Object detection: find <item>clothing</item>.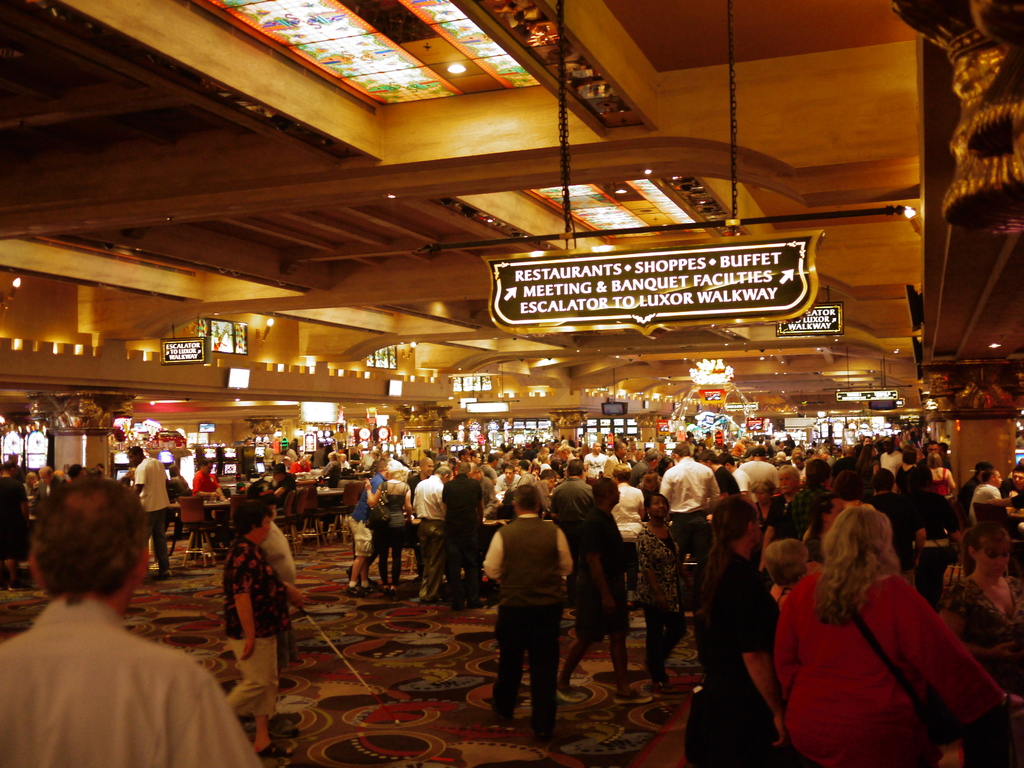
left=438, top=471, right=490, bottom=574.
